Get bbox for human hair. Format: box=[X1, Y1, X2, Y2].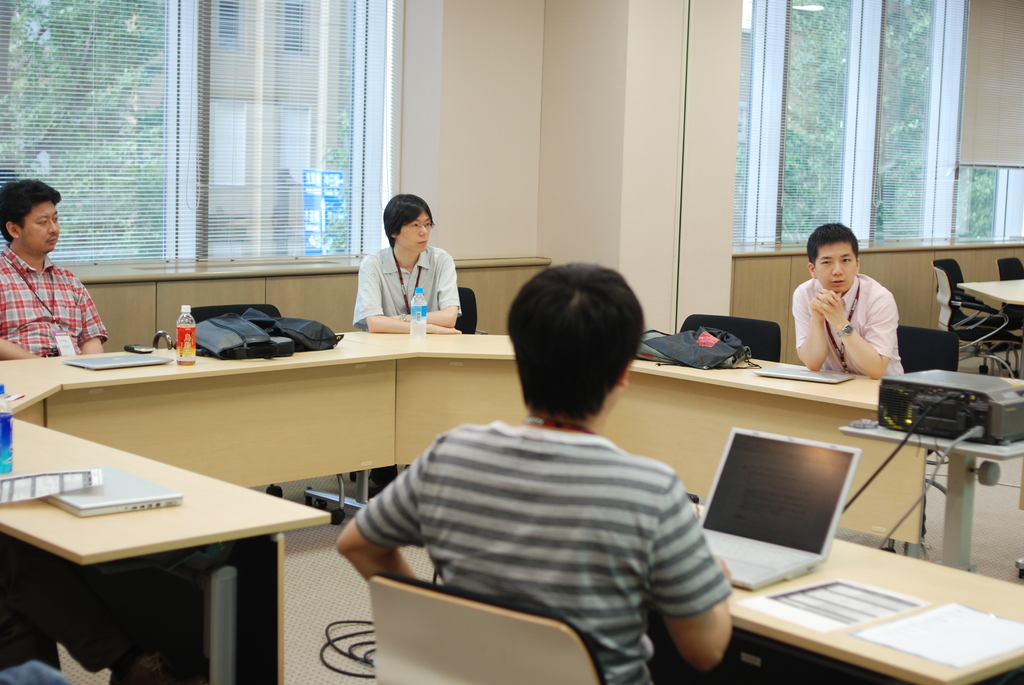
box=[505, 262, 644, 418].
